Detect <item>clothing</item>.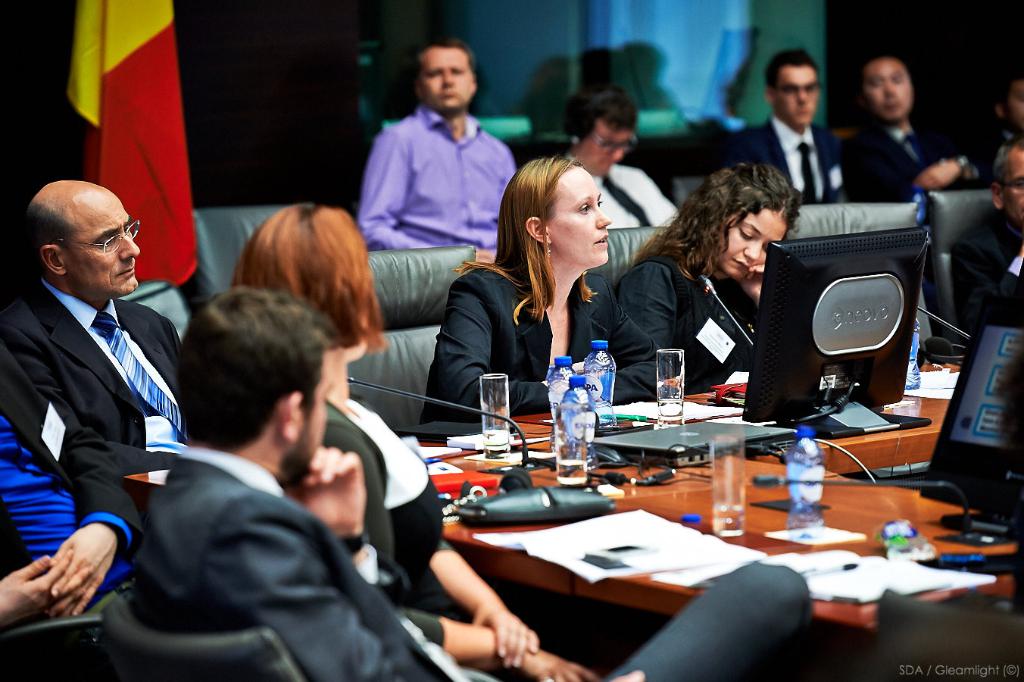
Detected at crop(312, 389, 478, 624).
